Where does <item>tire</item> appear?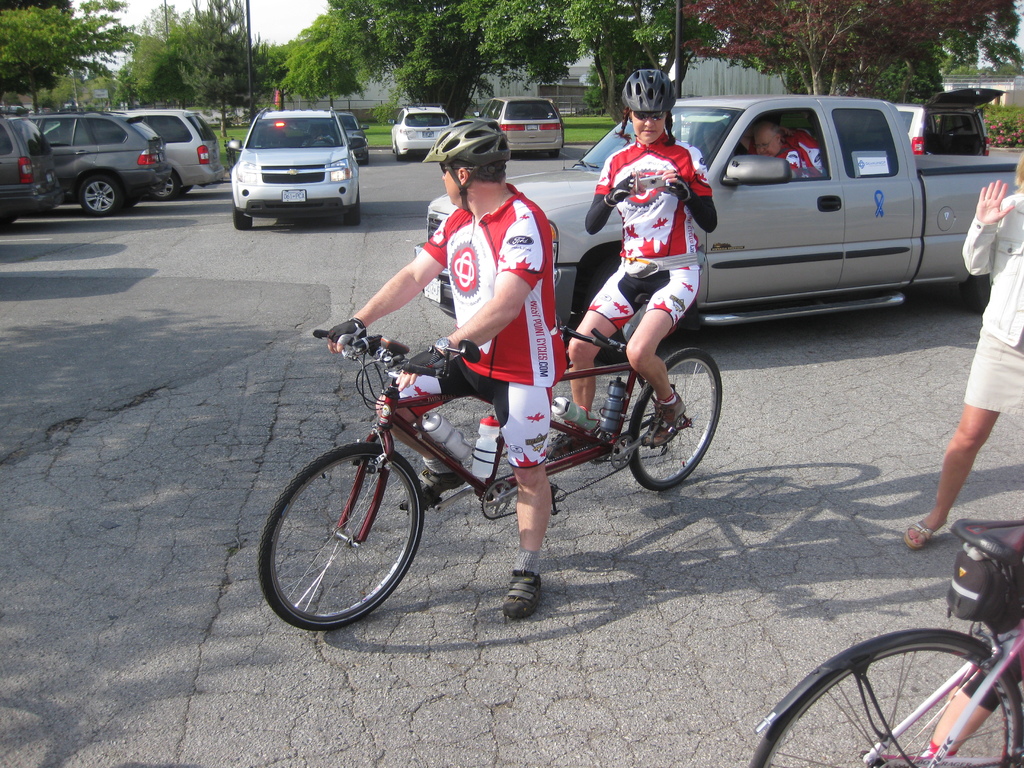
Appears at Rect(347, 193, 362, 225).
